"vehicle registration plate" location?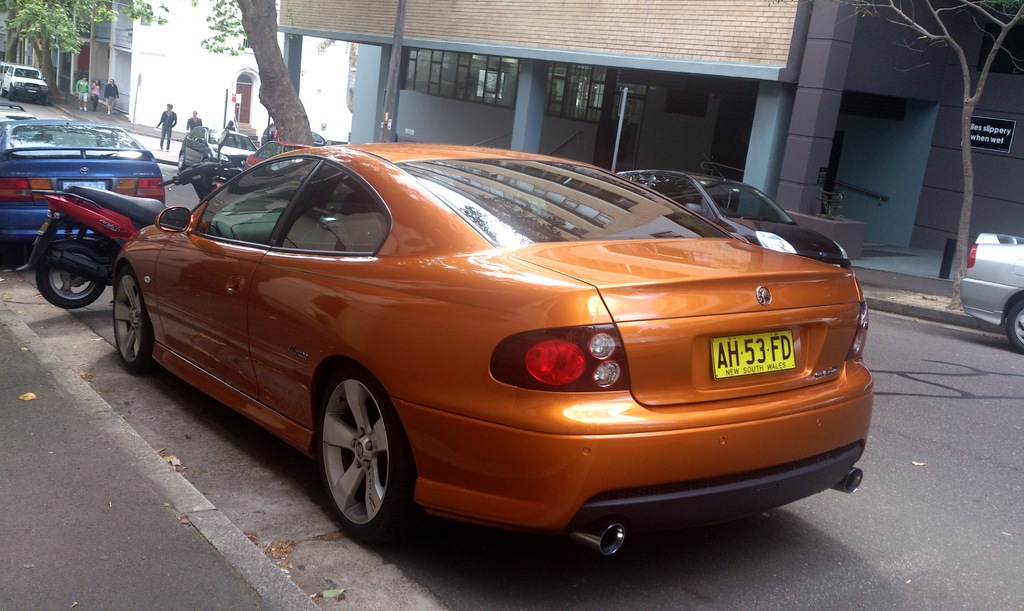
{"x1": 63, "y1": 180, "x2": 108, "y2": 193}
